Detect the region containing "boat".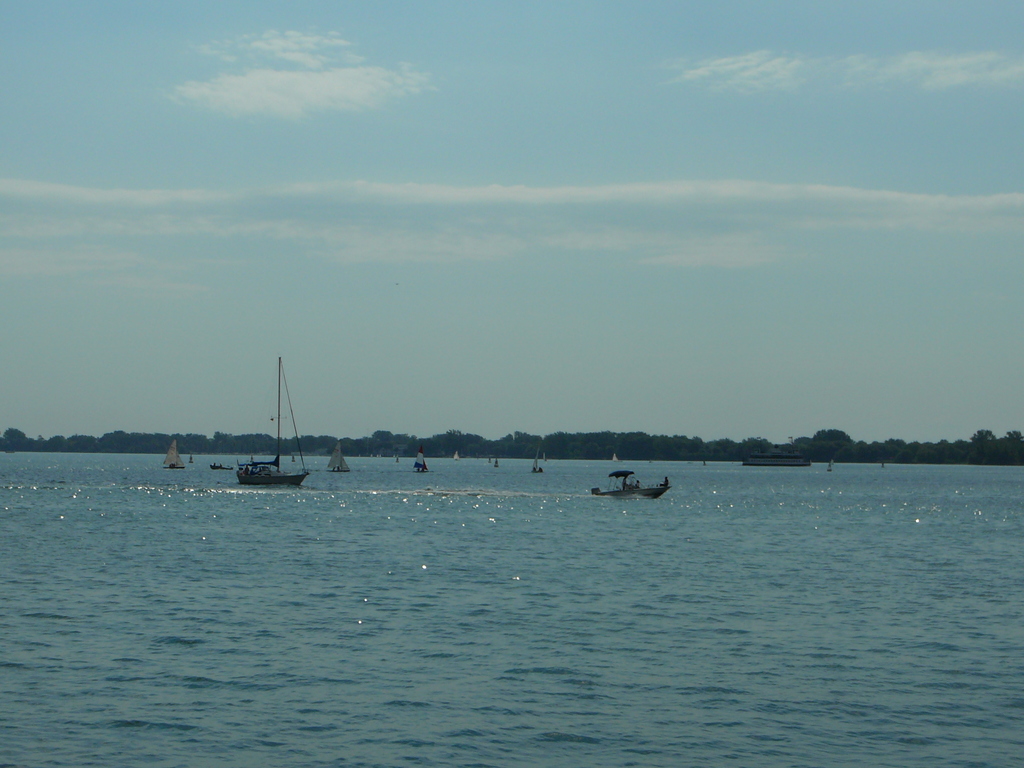
207 463 228 468.
